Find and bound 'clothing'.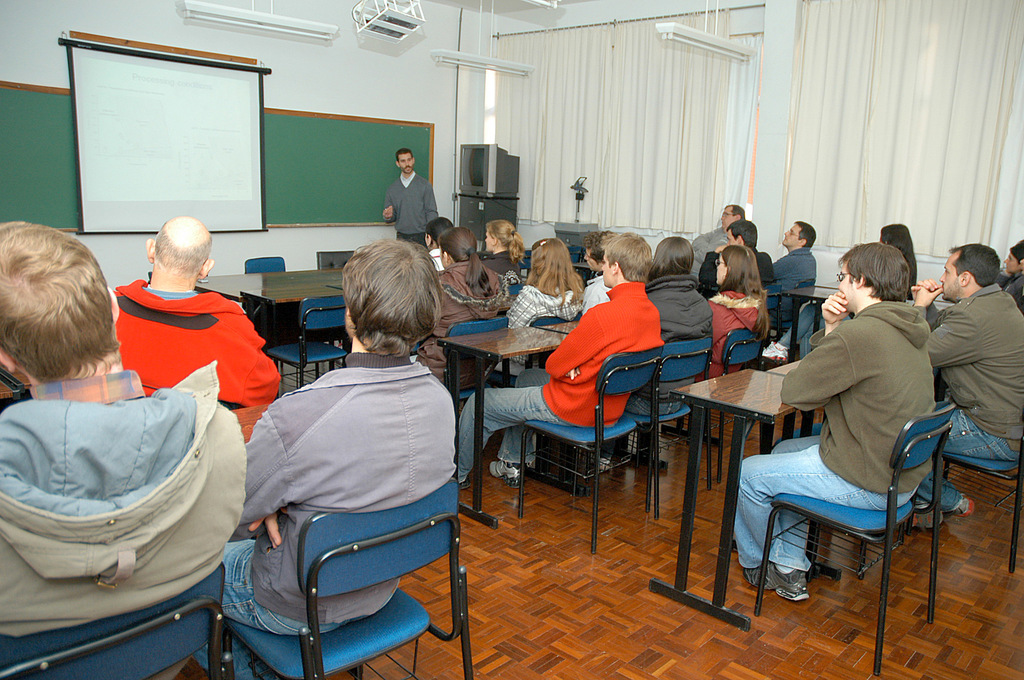
Bound: 626,269,718,416.
